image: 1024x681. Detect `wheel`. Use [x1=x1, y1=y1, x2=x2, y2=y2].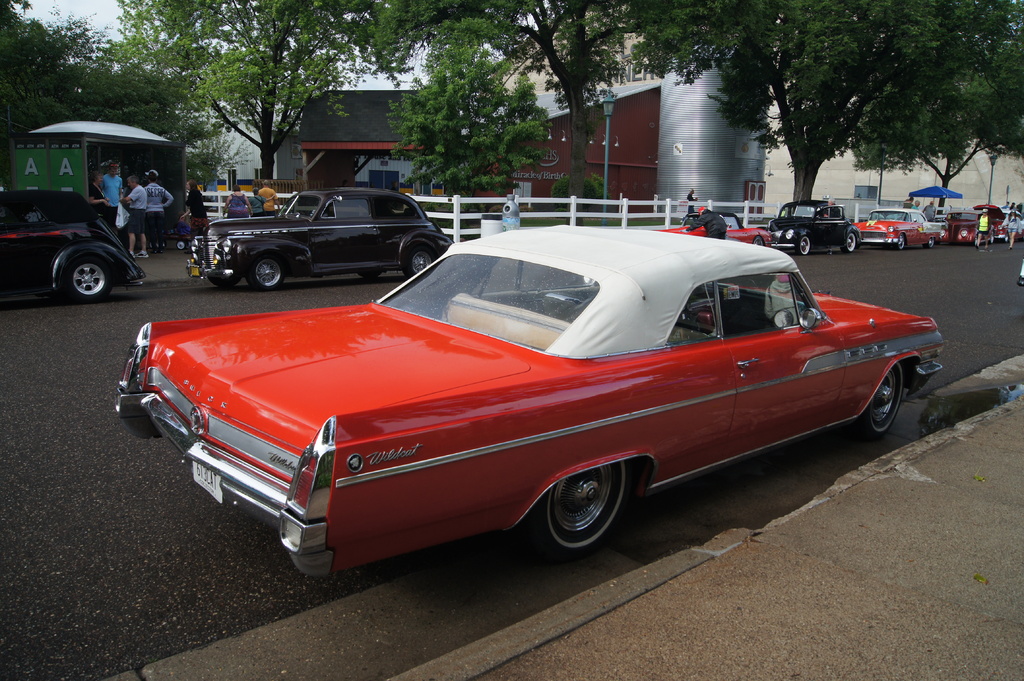
[x1=895, y1=233, x2=908, y2=250].
